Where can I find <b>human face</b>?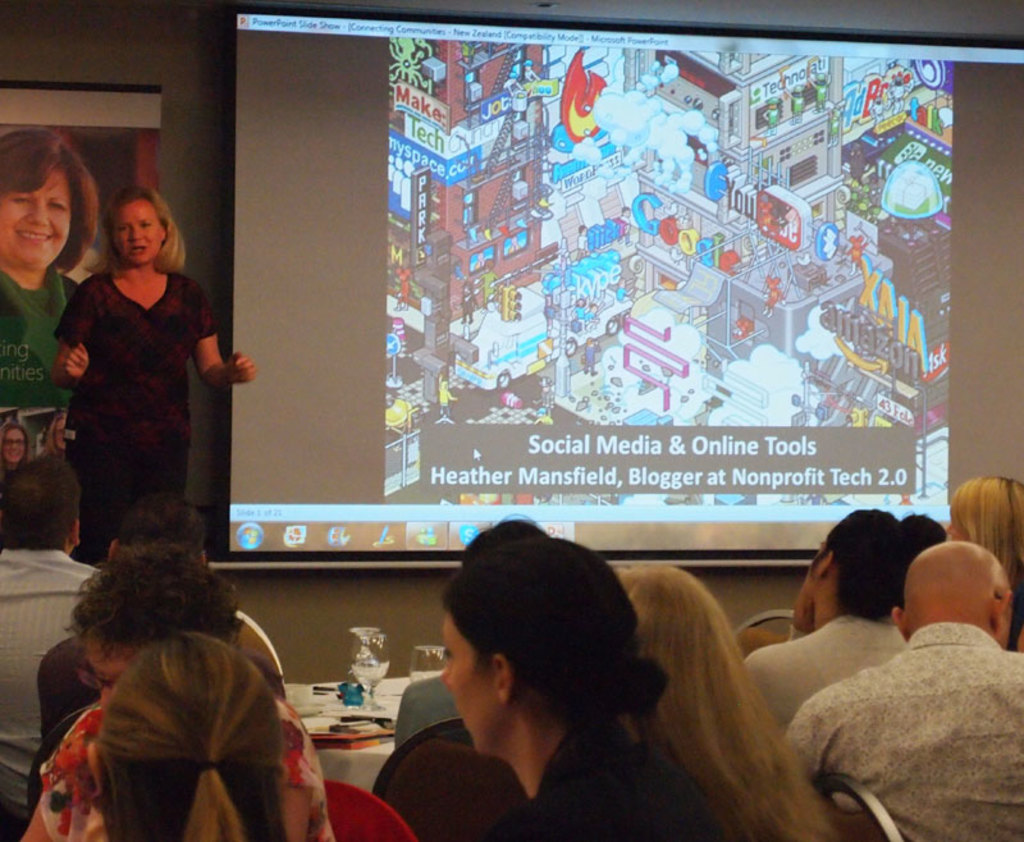
You can find it at l=444, t=604, r=504, b=759.
